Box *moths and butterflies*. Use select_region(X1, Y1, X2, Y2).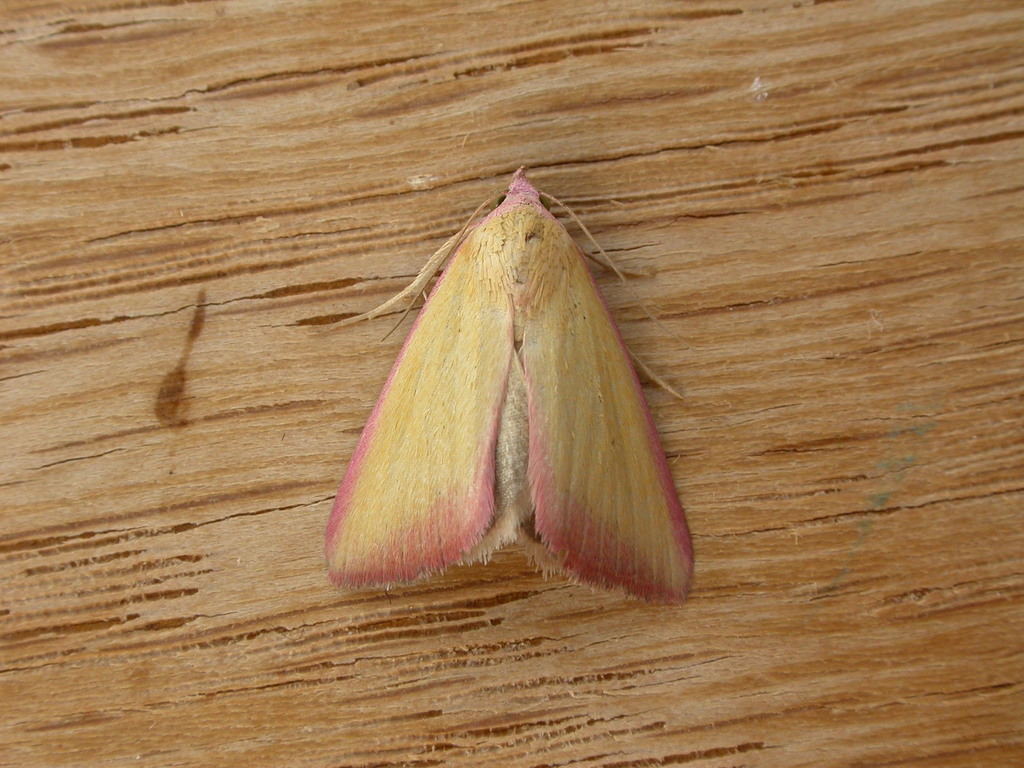
select_region(315, 150, 709, 598).
